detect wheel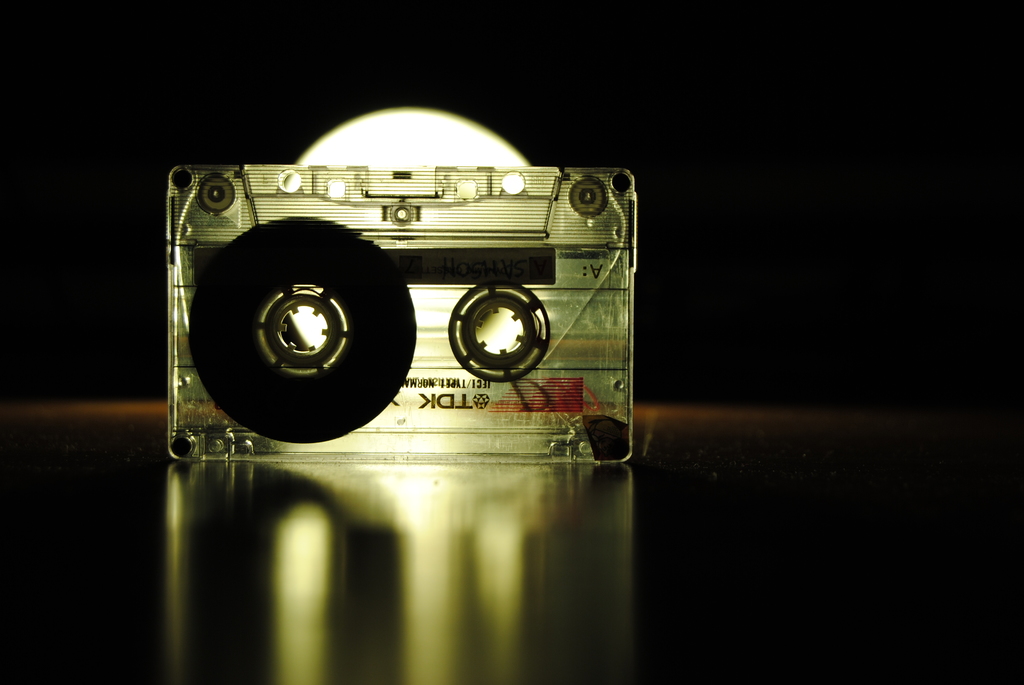
(x1=446, y1=281, x2=548, y2=380)
